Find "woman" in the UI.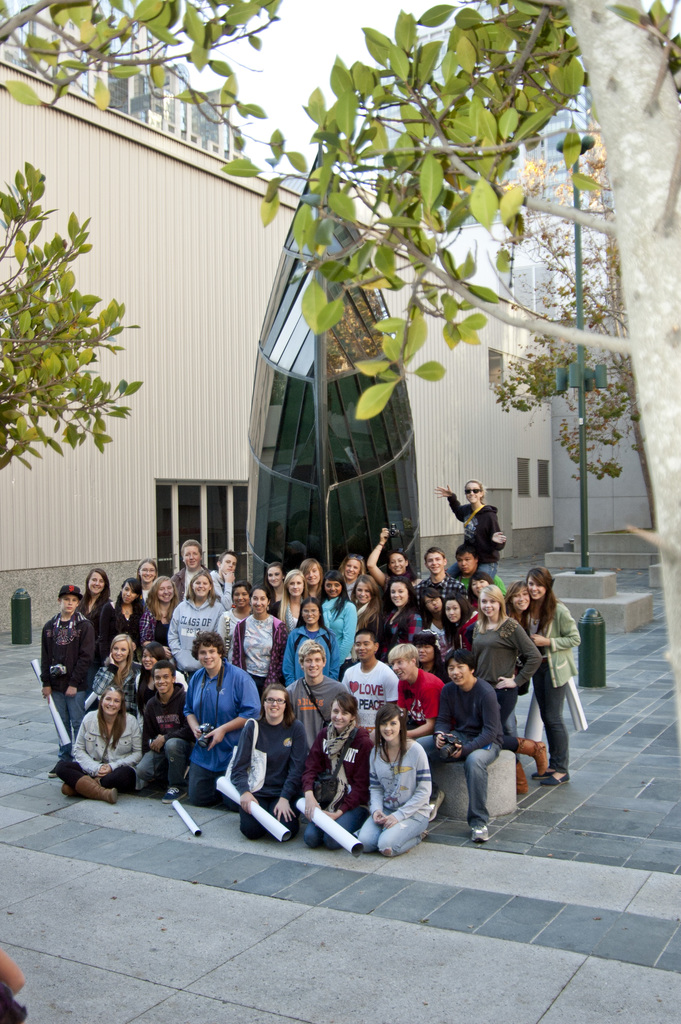
UI element at [x1=44, y1=582, x2=97, y2=776].
